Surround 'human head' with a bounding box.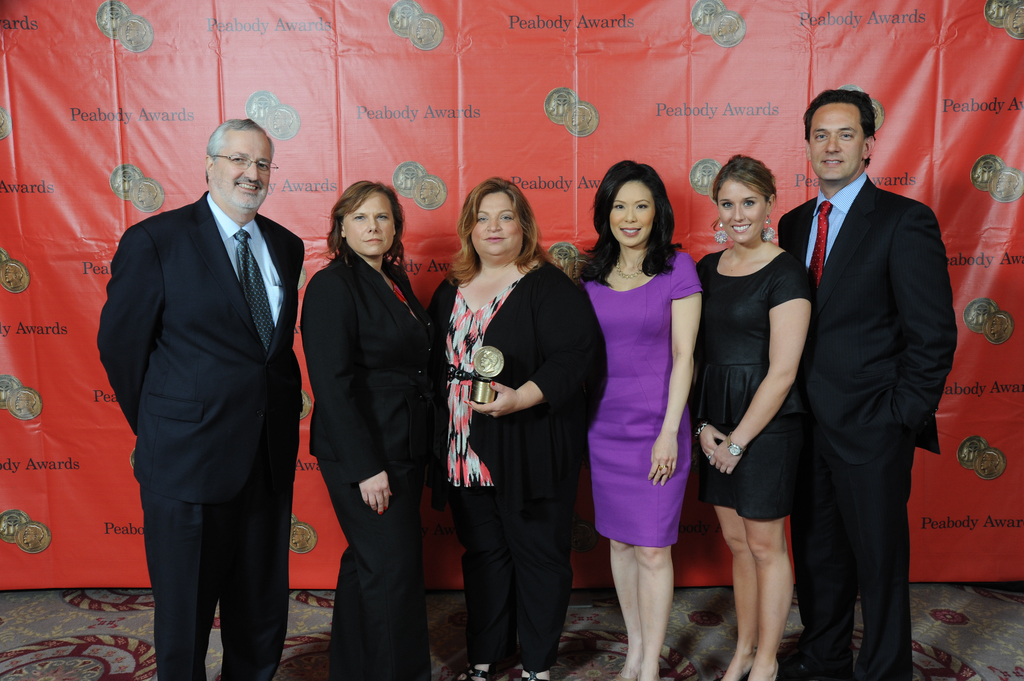
bbox=(573, 108, 593, 126).
